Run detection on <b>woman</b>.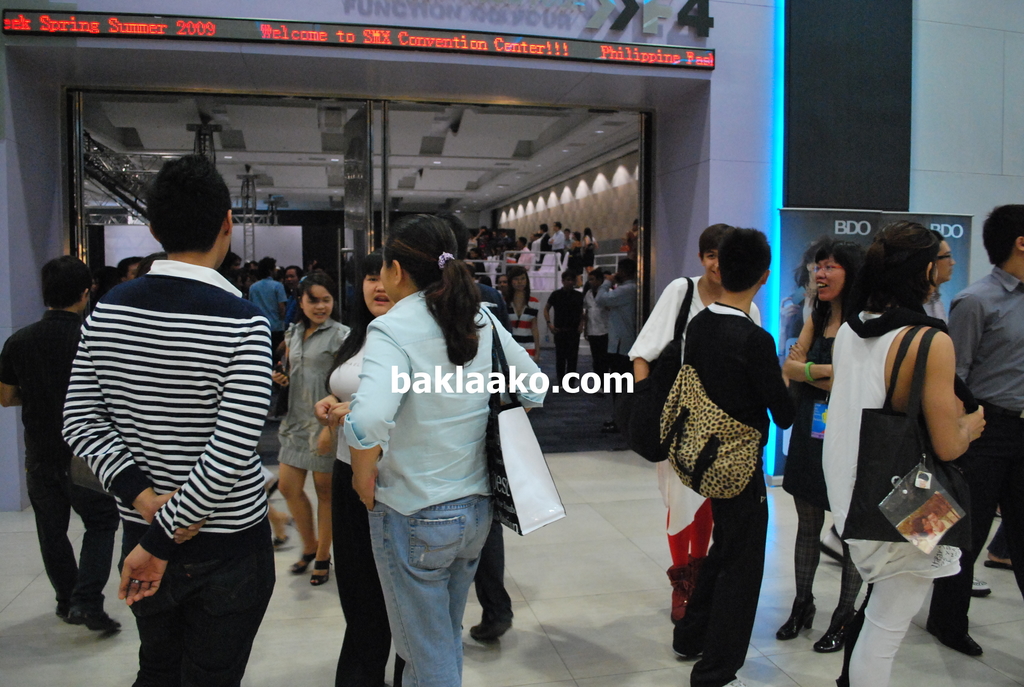
Result: x1=804 y1=214 x2=982 y2=676.
